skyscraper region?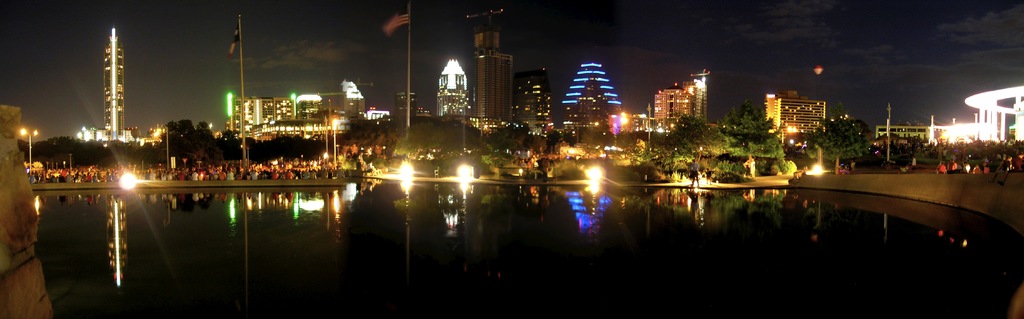
(762, 89, 834, 144)
